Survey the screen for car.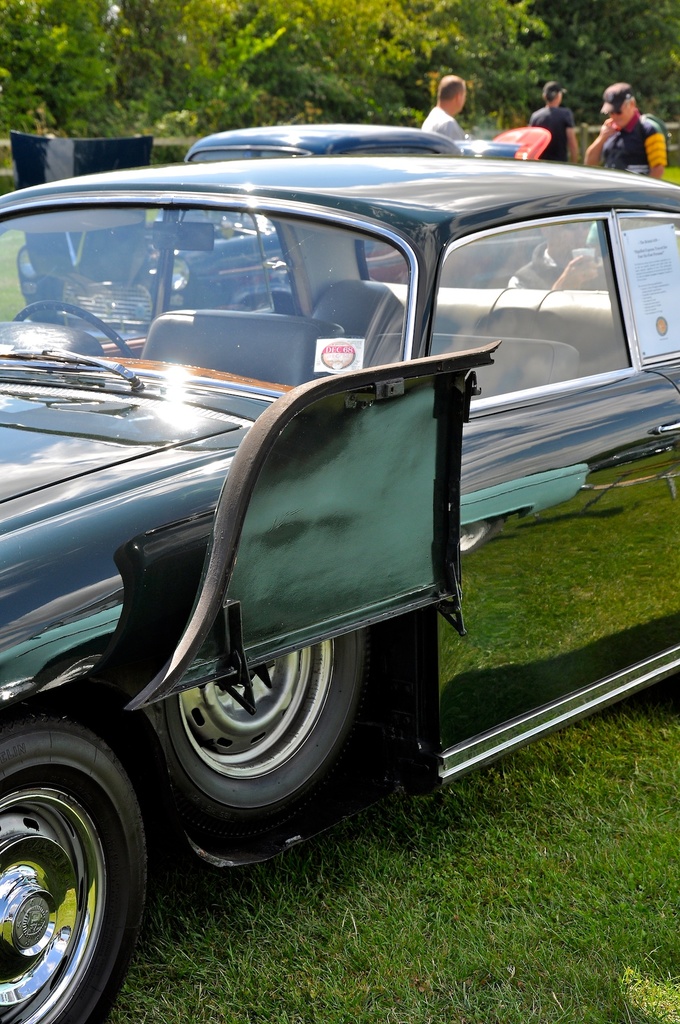
Survey found: [53,120,541,348].
